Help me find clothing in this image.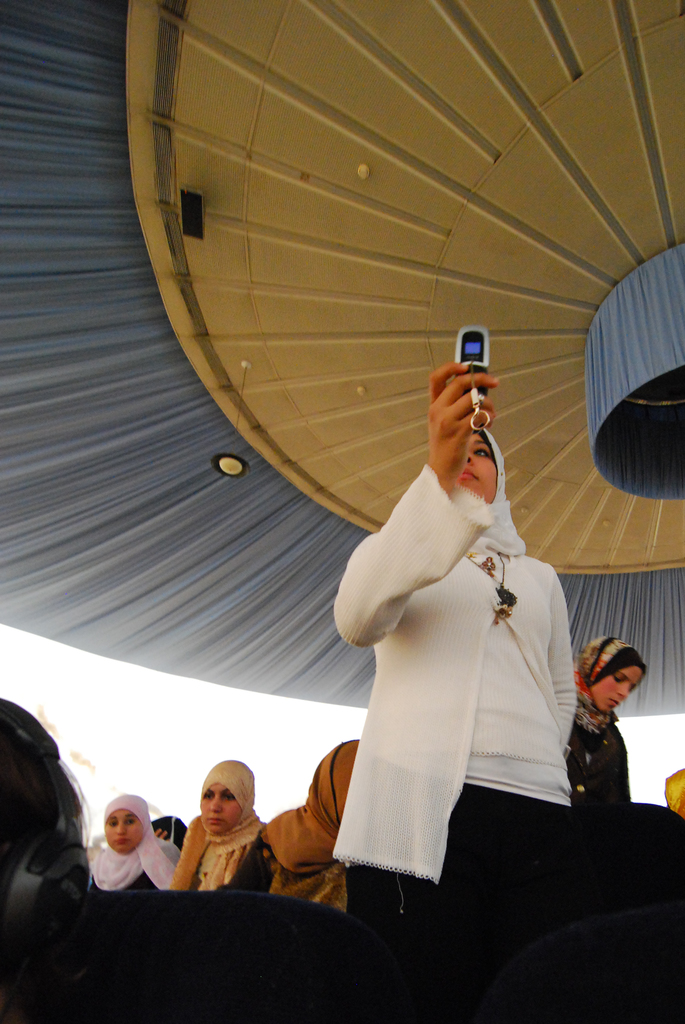
Found it: Rect(314, 408, 591, 879).
